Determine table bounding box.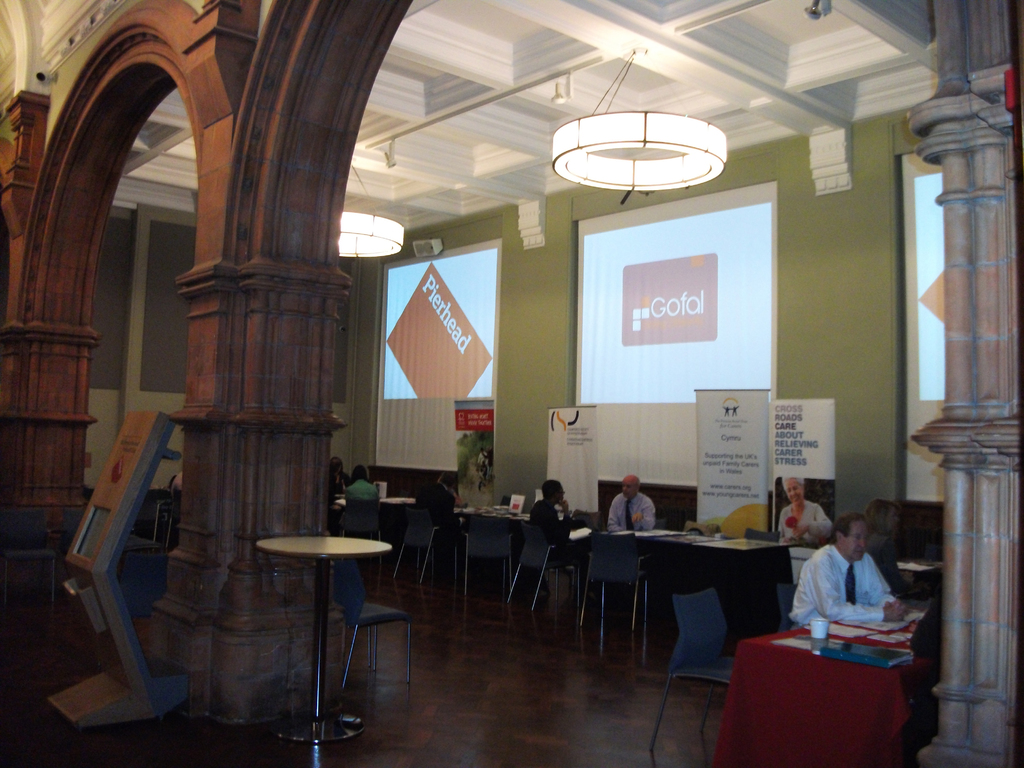
Determined: 449 488 600 582.
